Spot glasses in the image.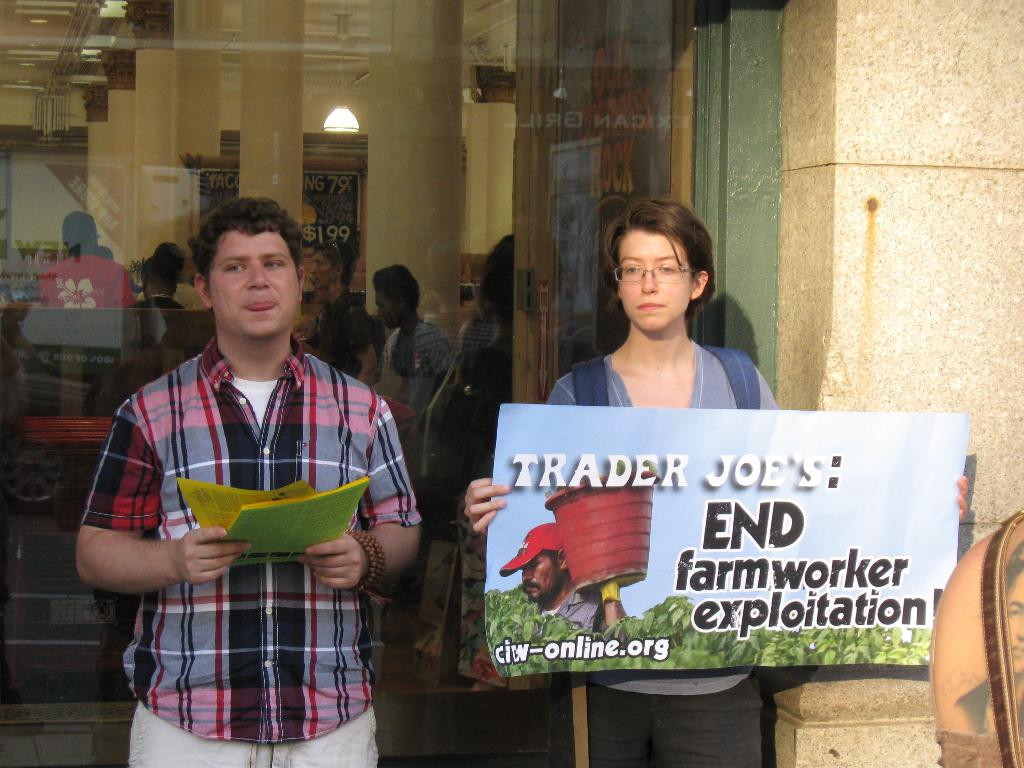
glasses found at (610, 257, 698, 286).
